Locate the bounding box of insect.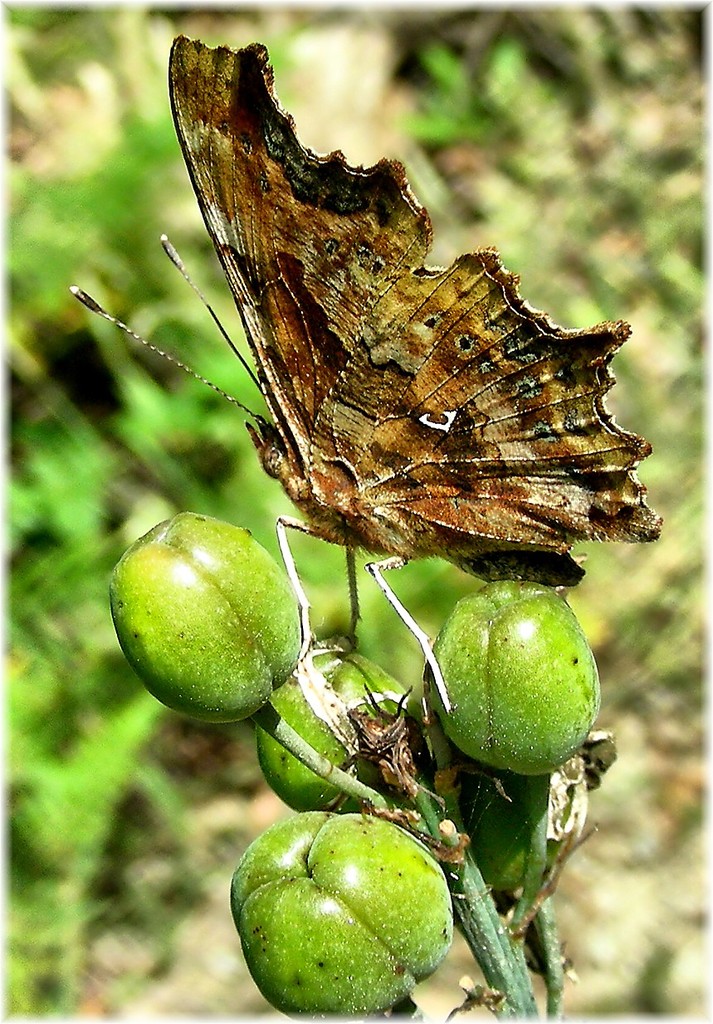
Bounding box: Rect(69, 32, 662, 715).
